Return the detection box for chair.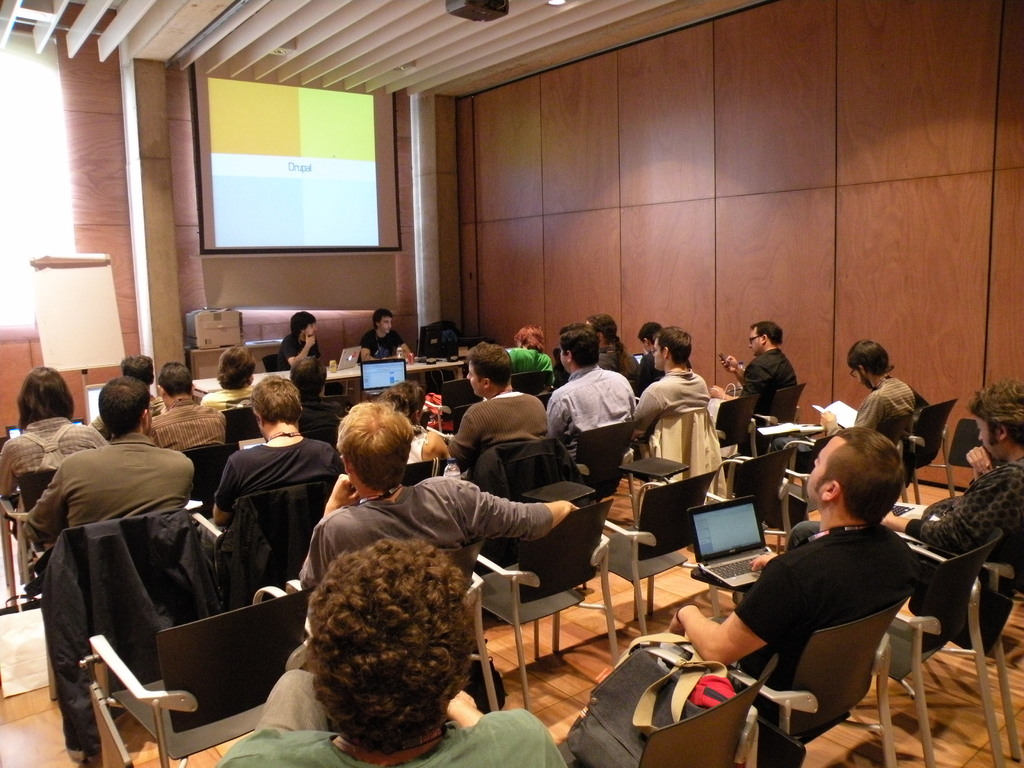
Rect(513, 367, 552, 401).
